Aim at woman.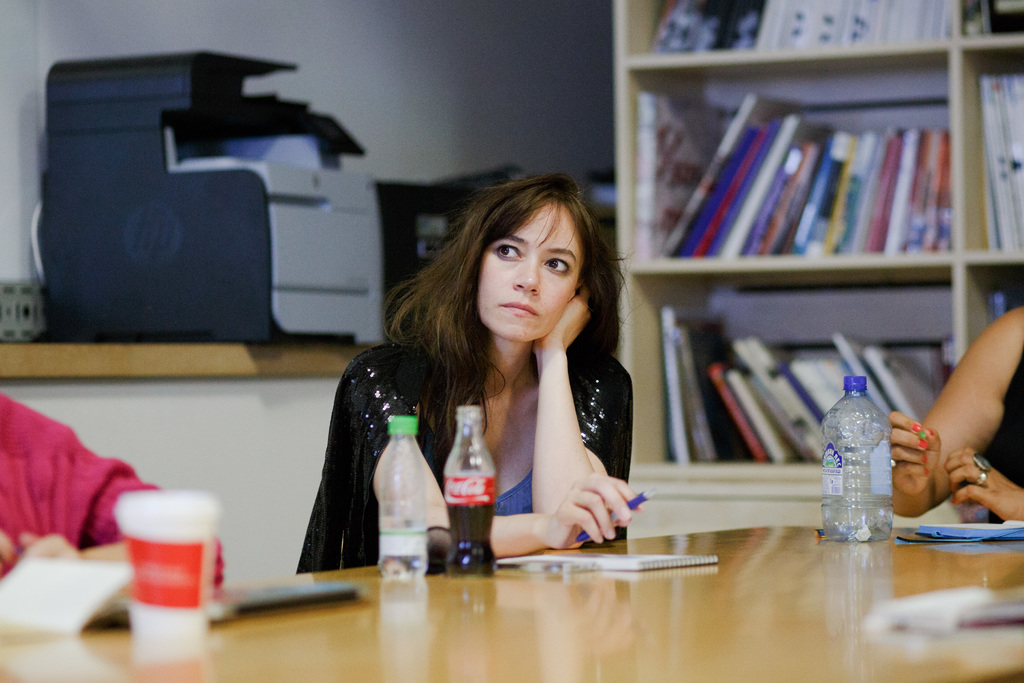
Aimed at {"left": 301, "top": 172, "right": 680, "bottom": 575}.
